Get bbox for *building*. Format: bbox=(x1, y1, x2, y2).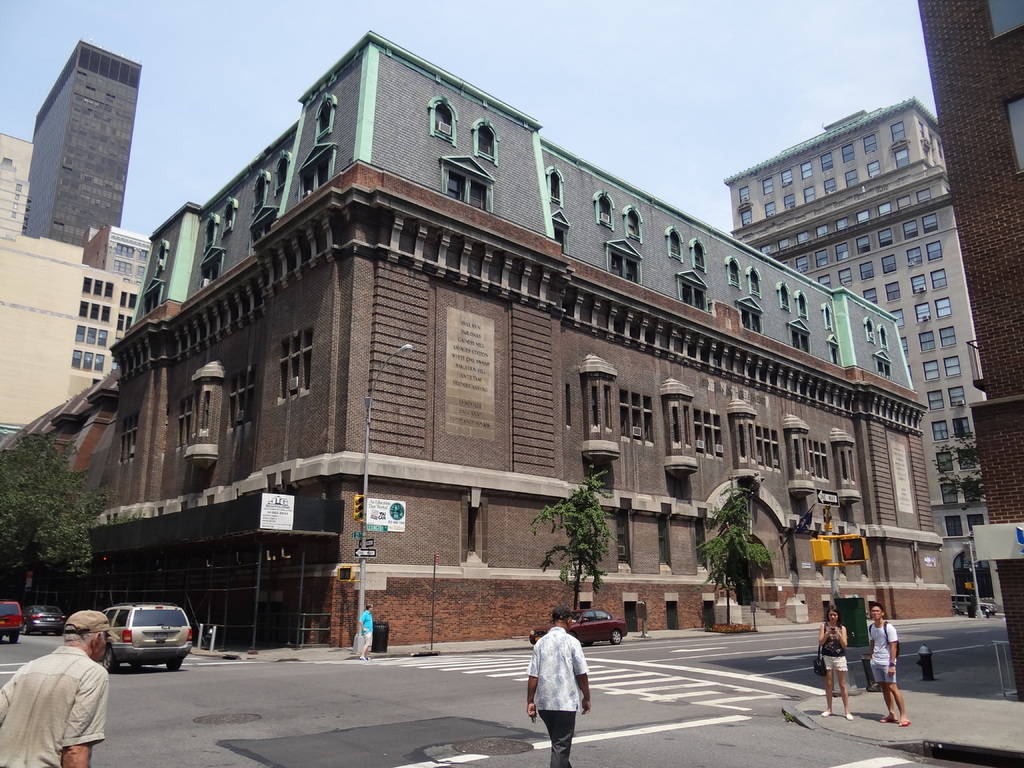
bbox=(0, 135, 143, 440).
